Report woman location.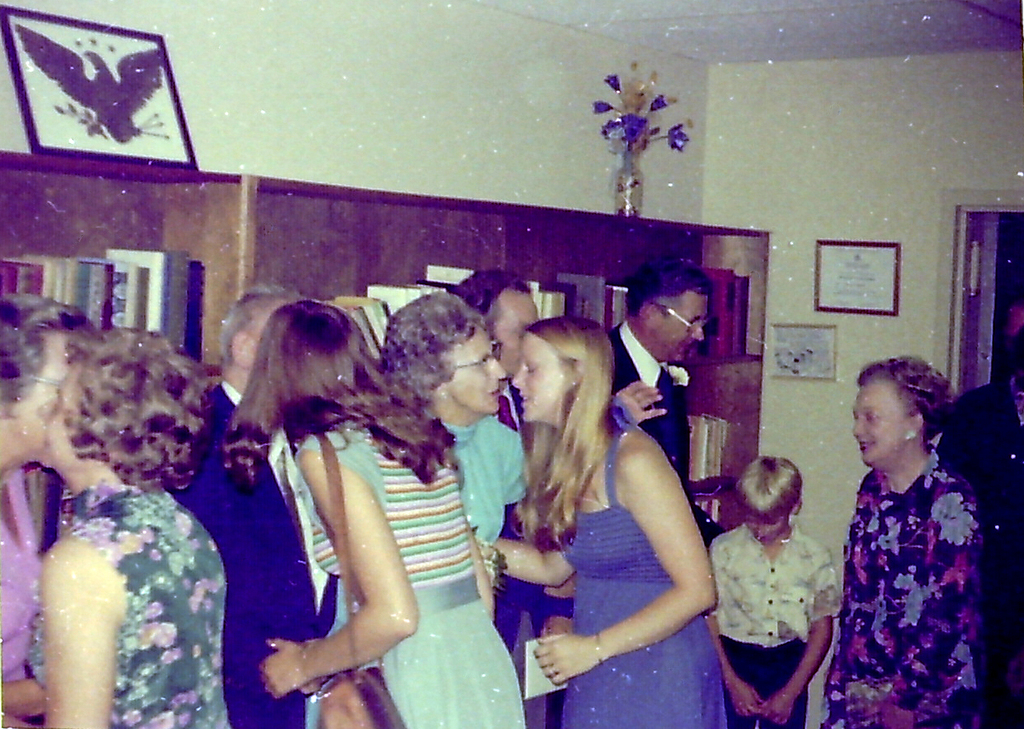
Report: 25:328:234:728.
